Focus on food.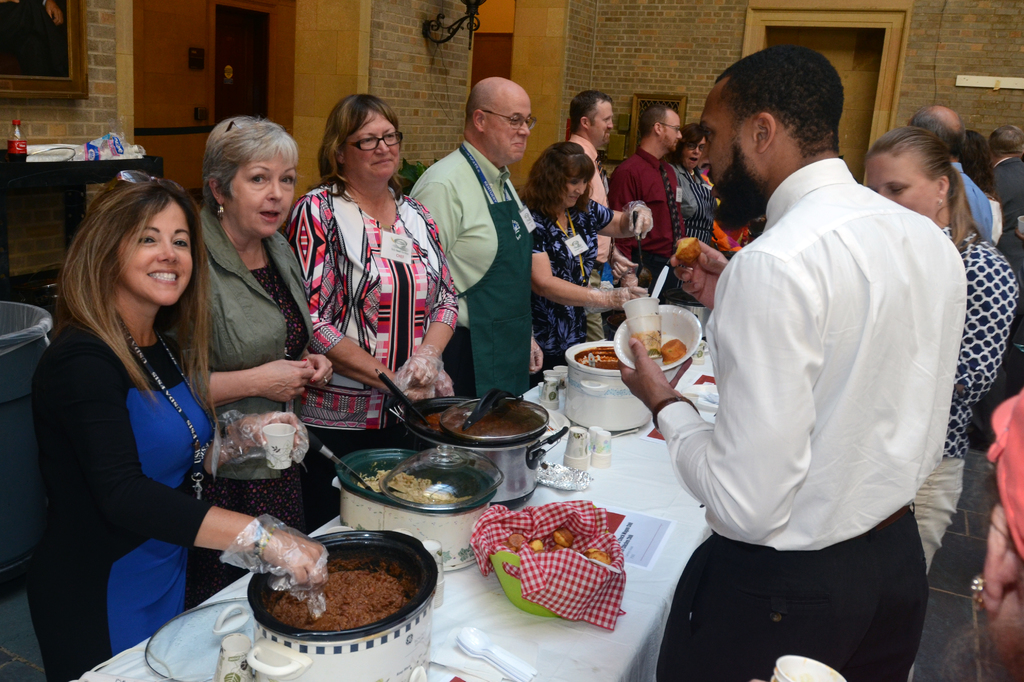
Focused at region(253, 551, 412, 638).
